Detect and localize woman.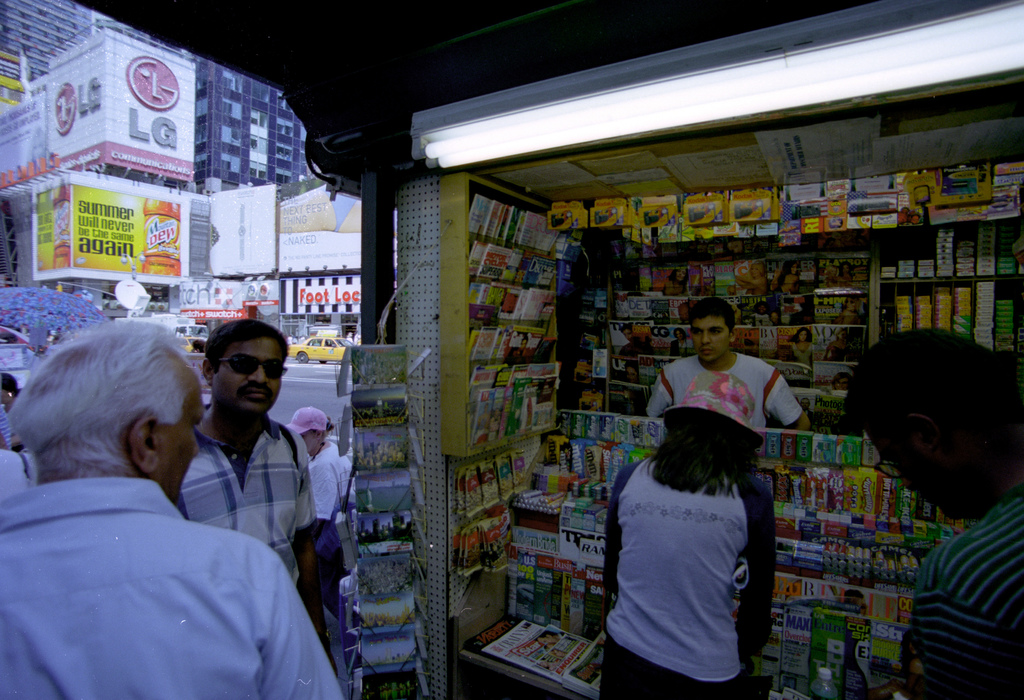
Localized at [289, 411, 364, 628].
